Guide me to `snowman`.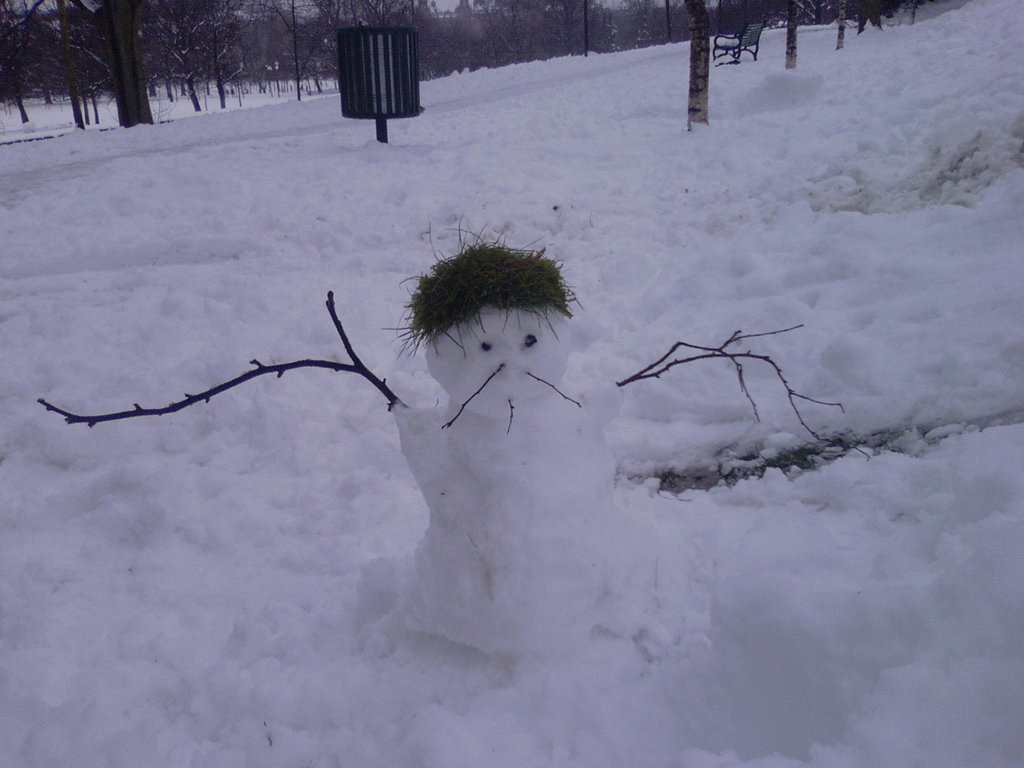
Guidance: bbox(38, 212, 870, 660).
